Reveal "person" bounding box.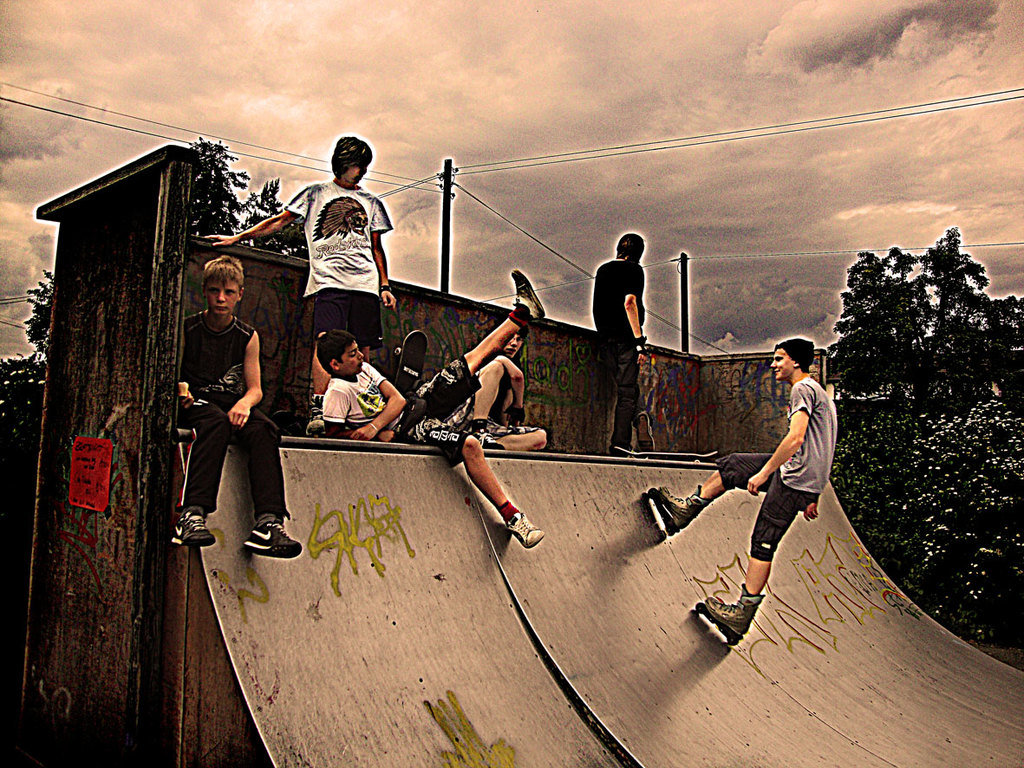
Revealed: detection(184, 133, 405, 394).
